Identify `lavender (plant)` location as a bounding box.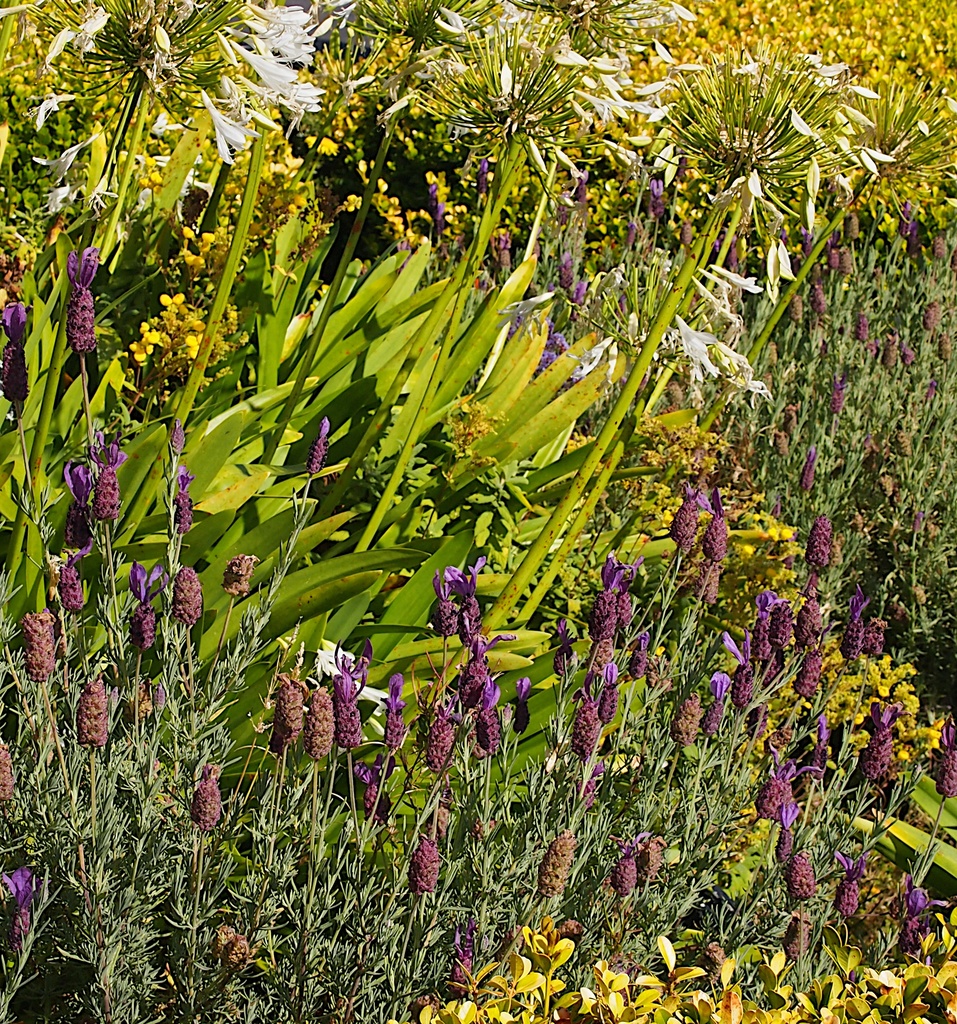
<box>71,292,109,452</box>.
